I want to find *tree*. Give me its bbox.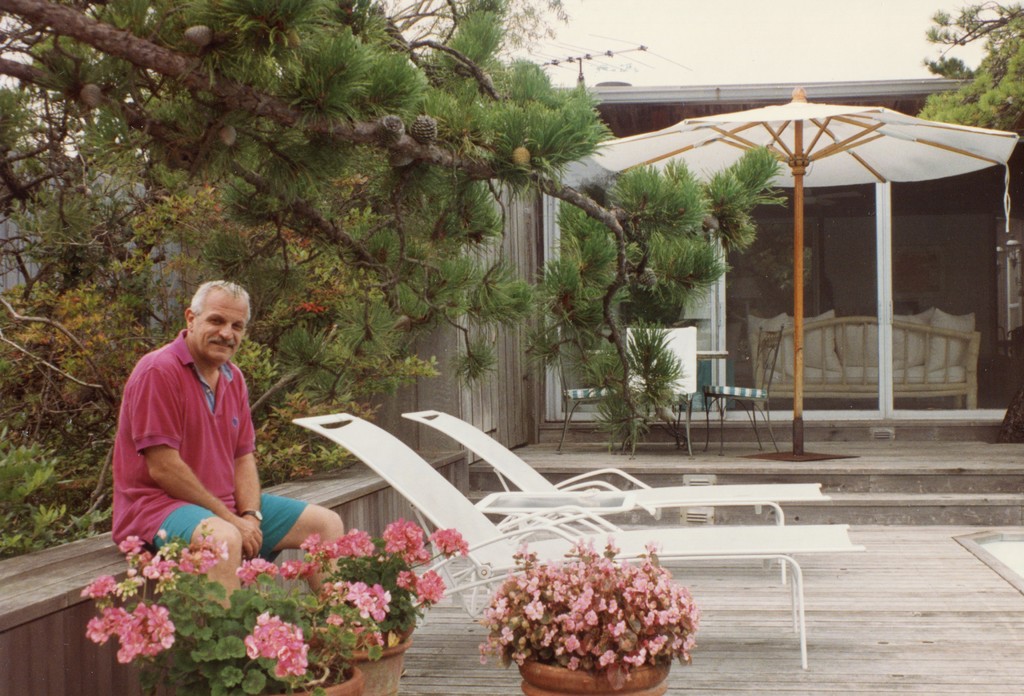
[left=0, top=3, right=780, bottom=558].
